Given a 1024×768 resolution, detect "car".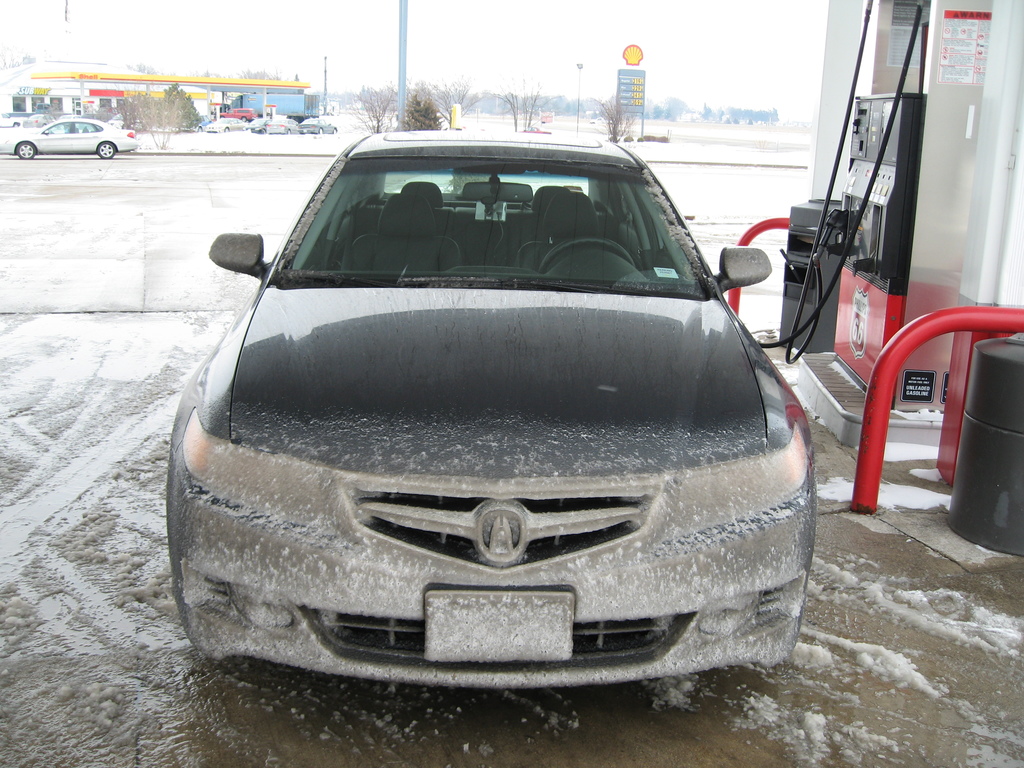
150 135 778 710.
